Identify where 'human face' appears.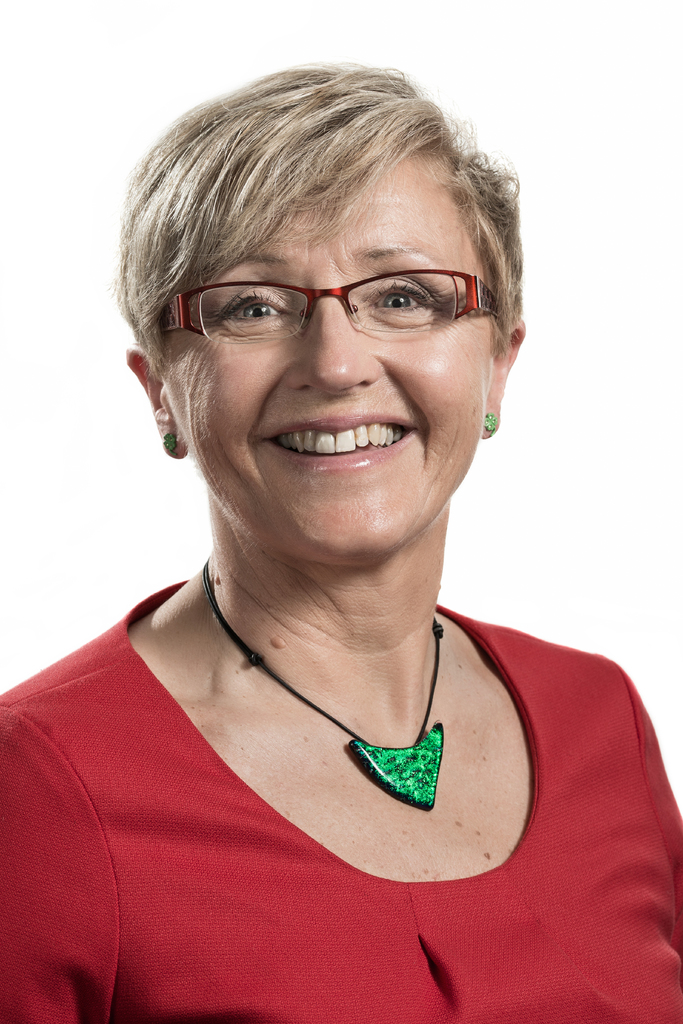
Appears at {"left": 168, "top": 154, "right": 489, "bottom": 552}.
